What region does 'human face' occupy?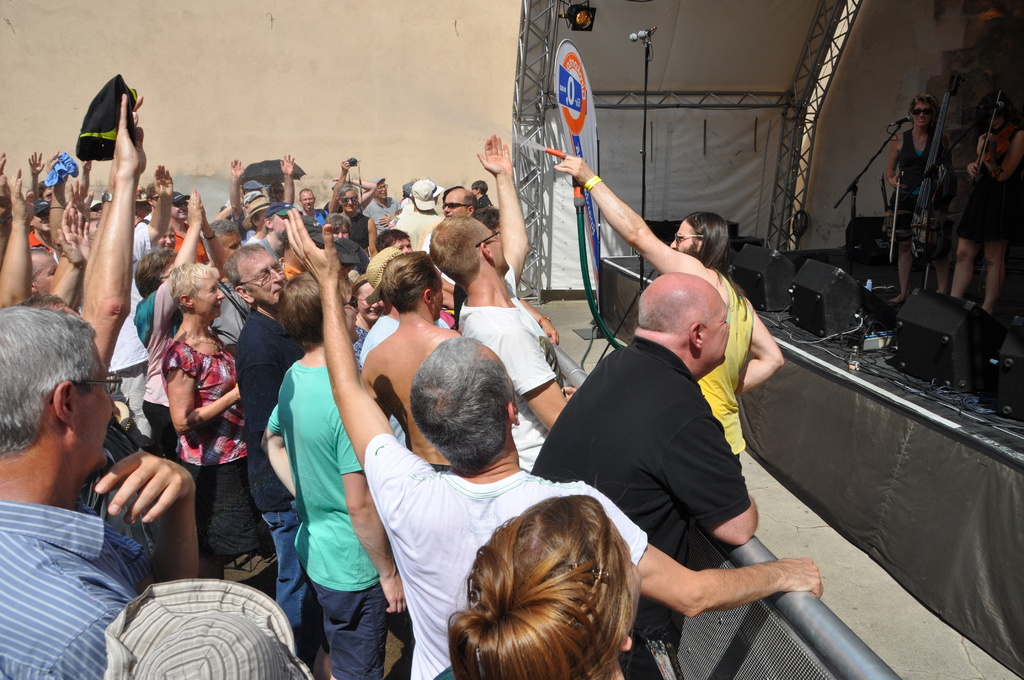
bbox=(201, 277, 223, 319).
